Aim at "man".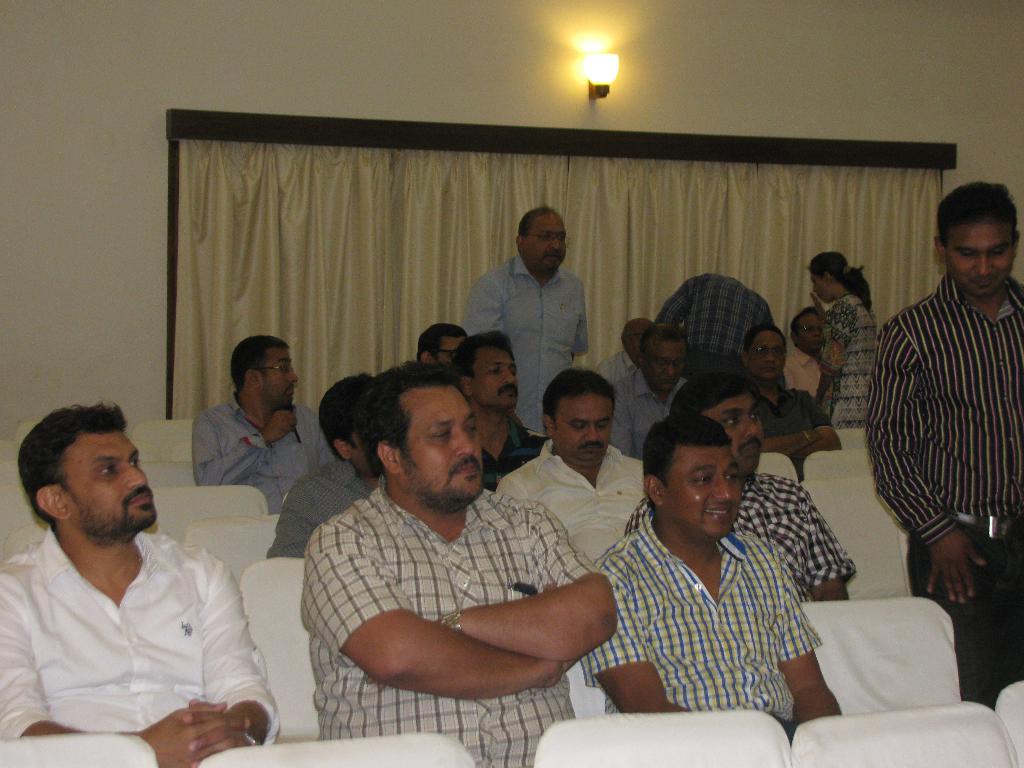
Aimed at [x1=8, y1=402, x2=280, y2=746].
